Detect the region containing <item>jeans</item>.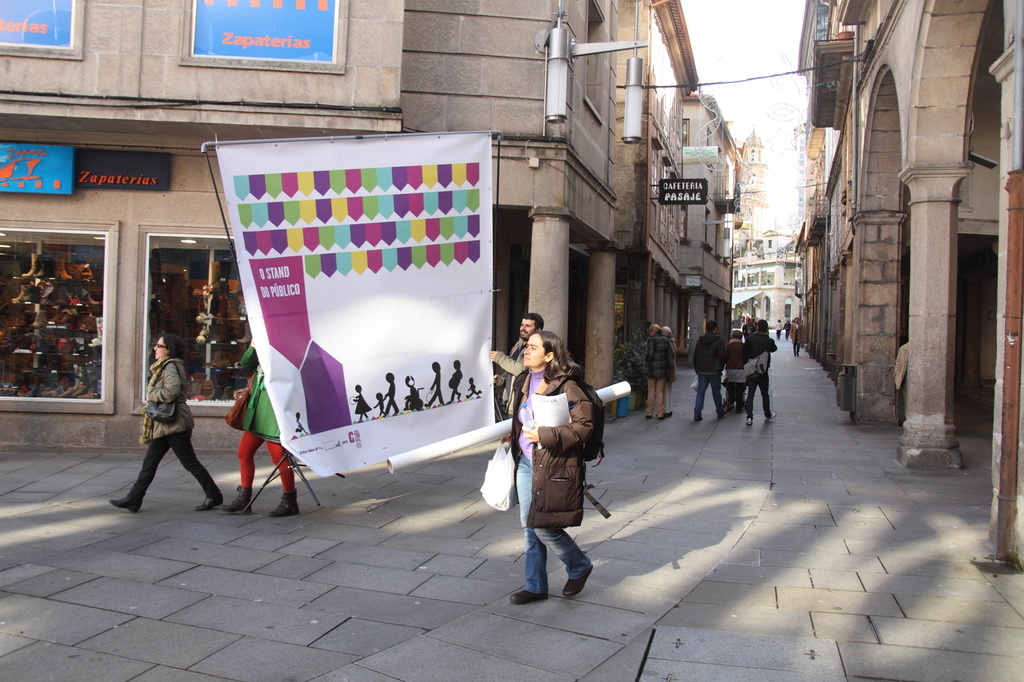
Rect(691, 376, 724, 414).
